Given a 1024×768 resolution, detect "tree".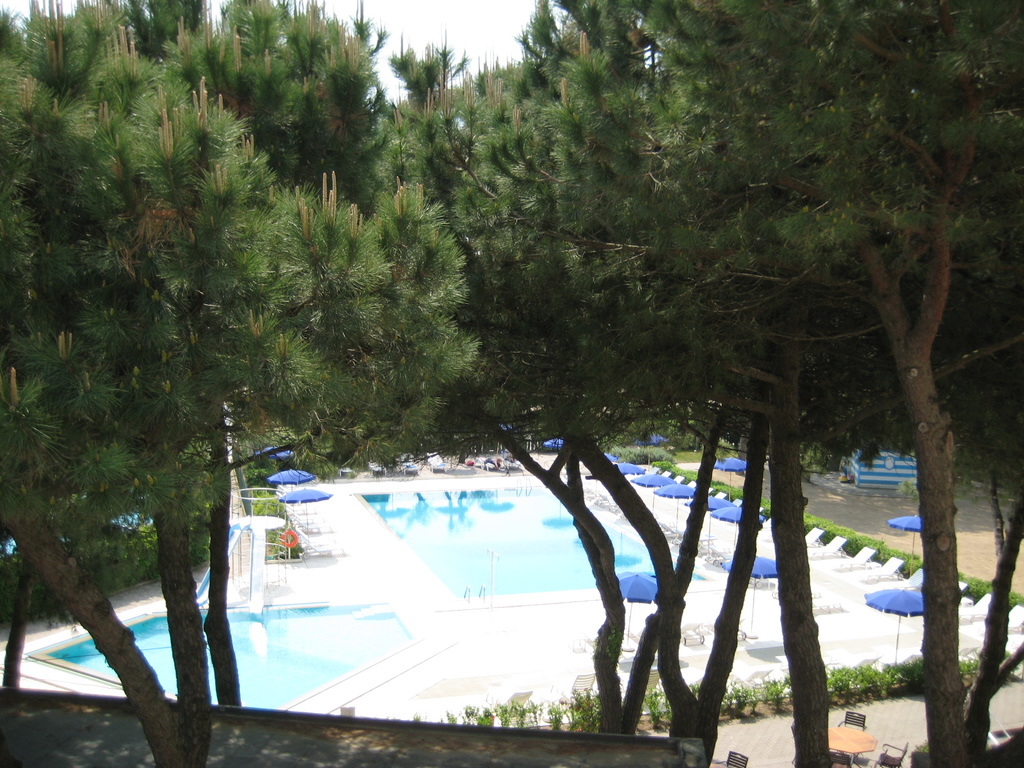
<bbox>28, 61, 347, 682</bbox>.
